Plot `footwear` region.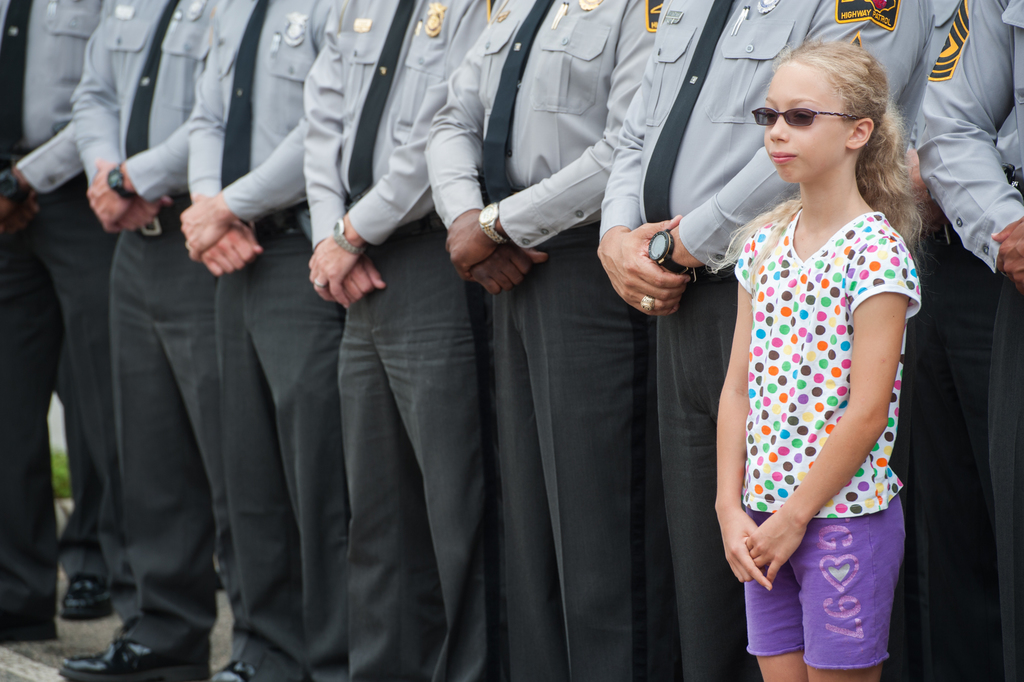
Plotted at [left=58, top=571, right=114, bottom=625].
